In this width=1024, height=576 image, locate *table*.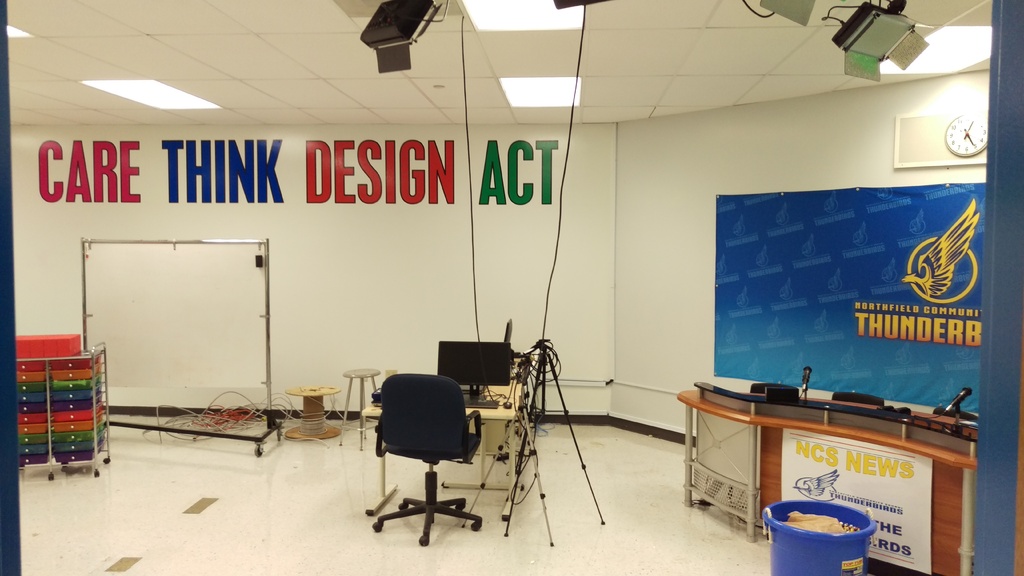
Bounding box: BBox(356, 357, 530, 528).
